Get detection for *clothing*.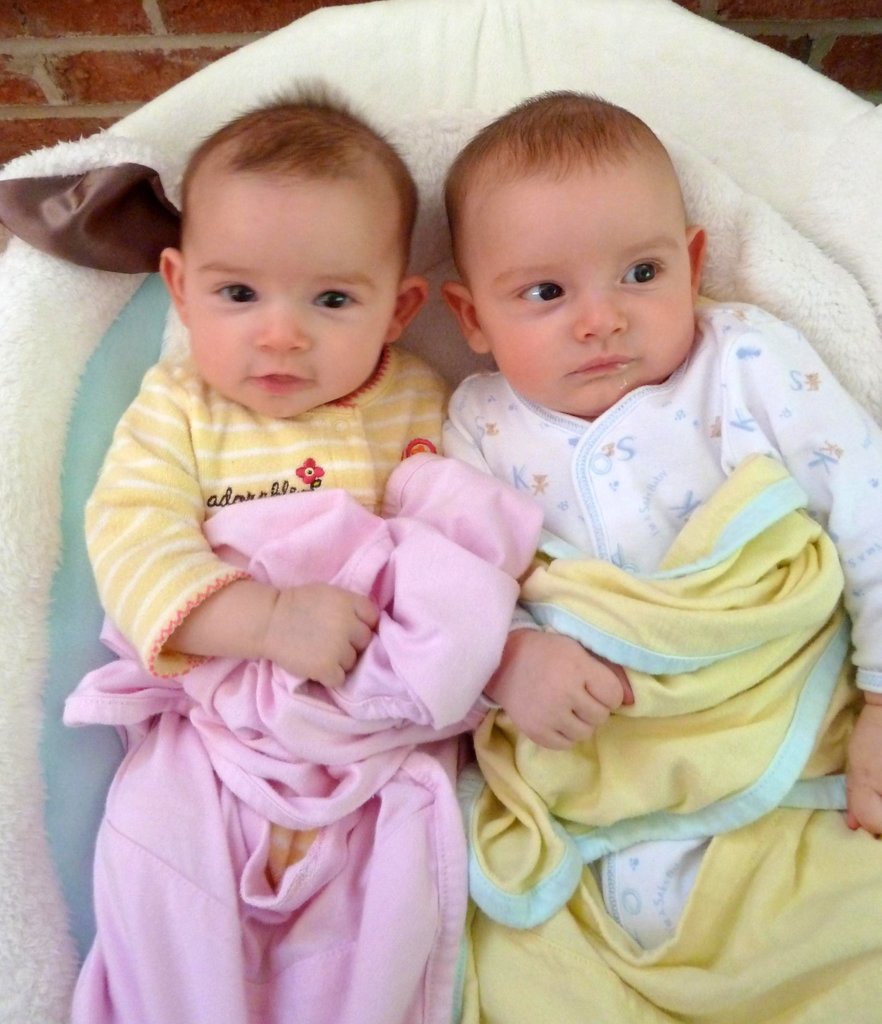
Detection: [67, 314, 533, 975].
